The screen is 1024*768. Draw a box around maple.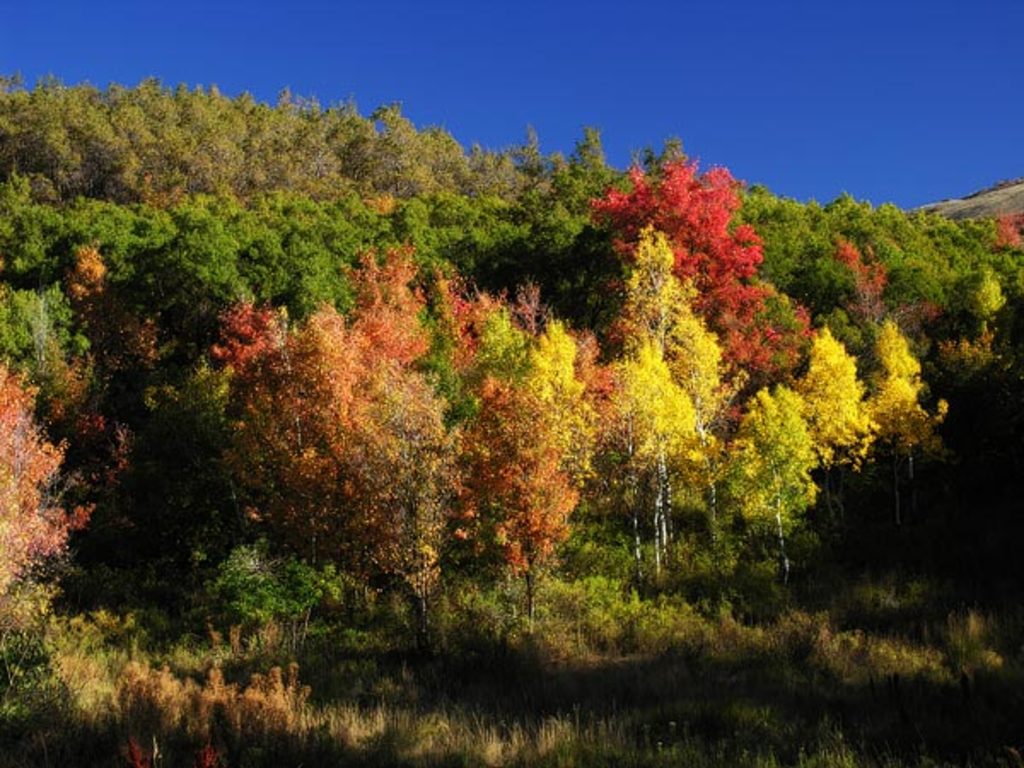
580 138 812 403.
